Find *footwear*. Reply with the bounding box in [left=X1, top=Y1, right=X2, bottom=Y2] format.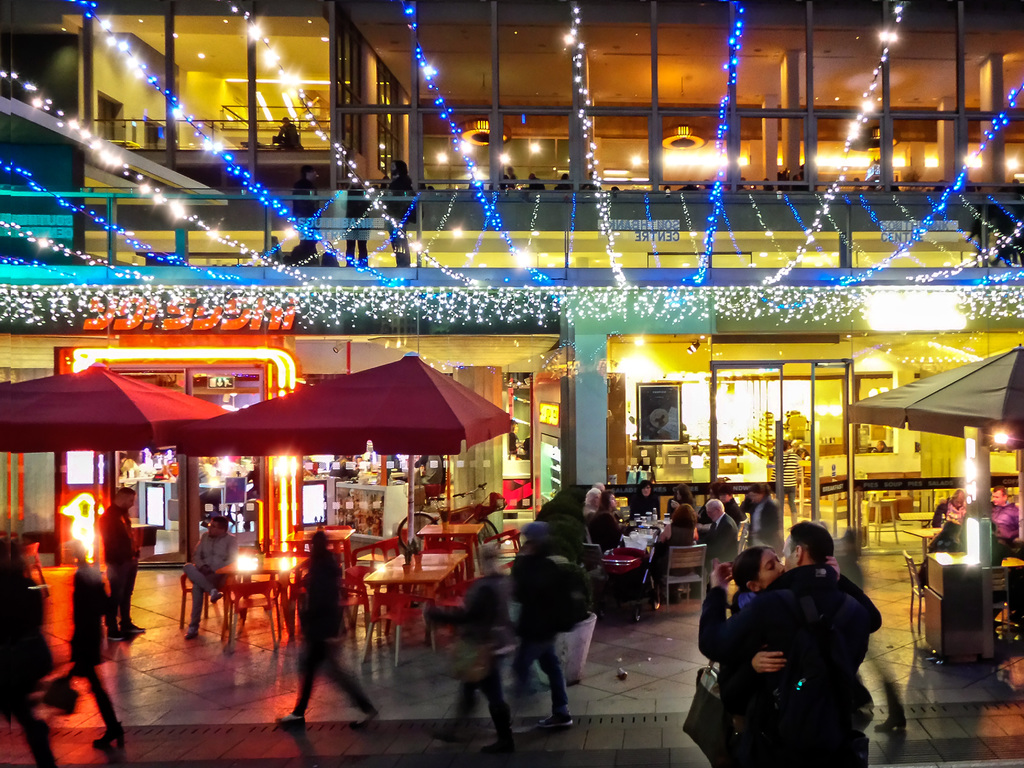
[left=538, top=717, right=580, bottom=732].
